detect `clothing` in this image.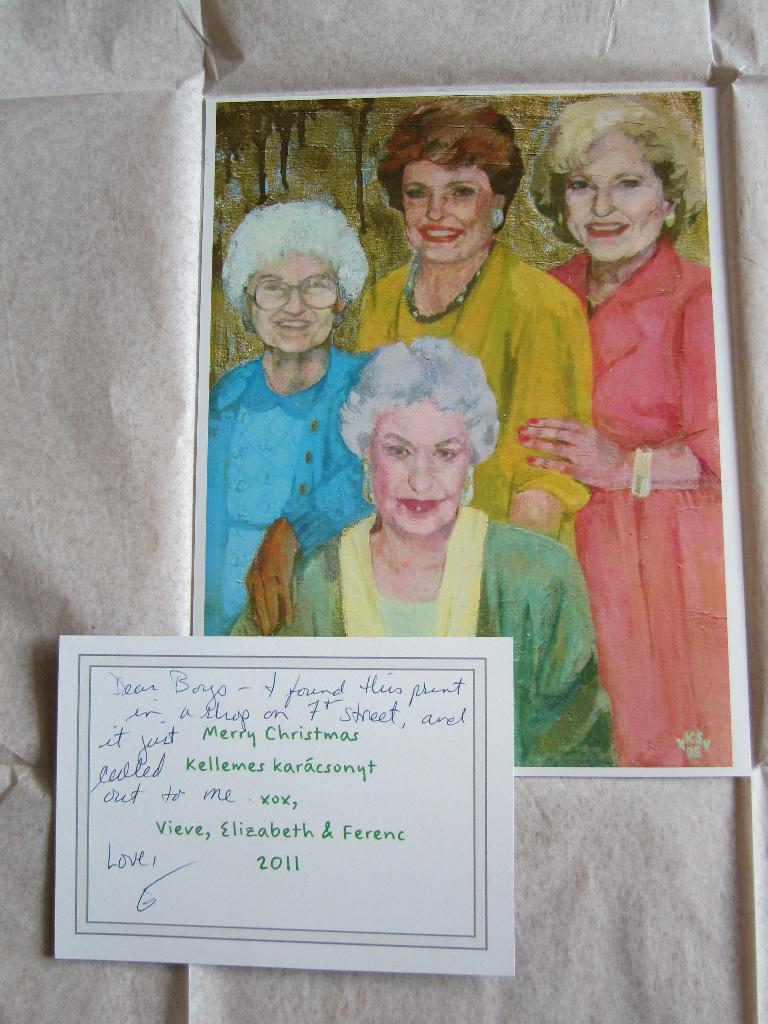
Detection: detection(228, 511, 616, 770).
